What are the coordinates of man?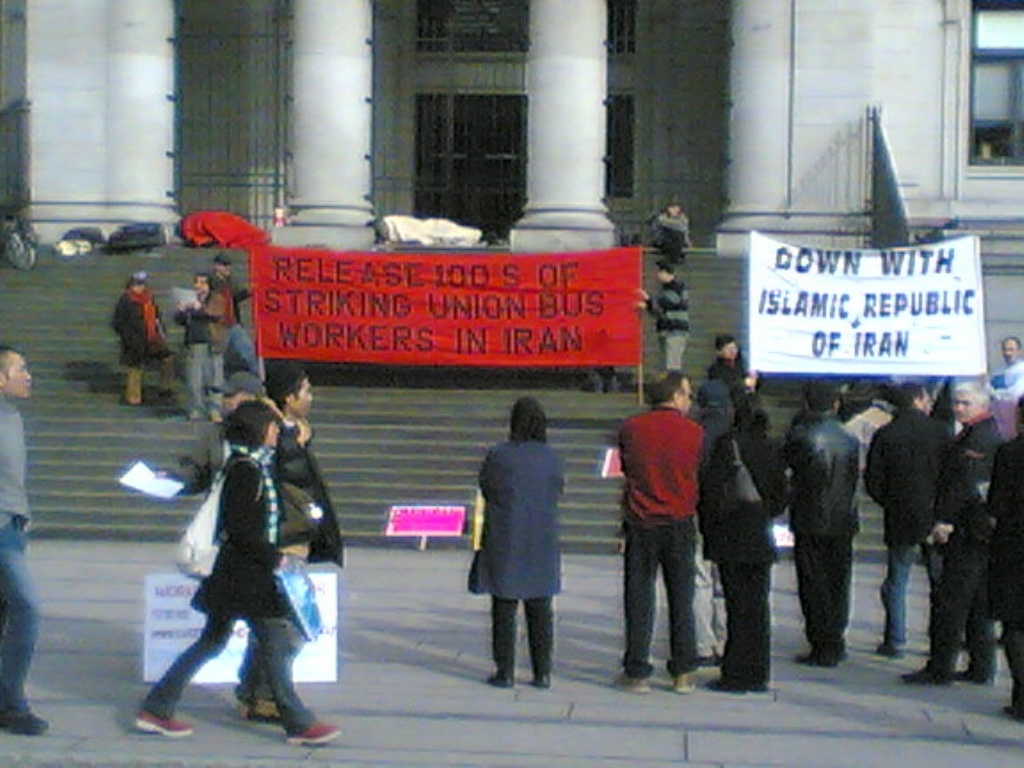
select_region(223, 254, 263, 380).
